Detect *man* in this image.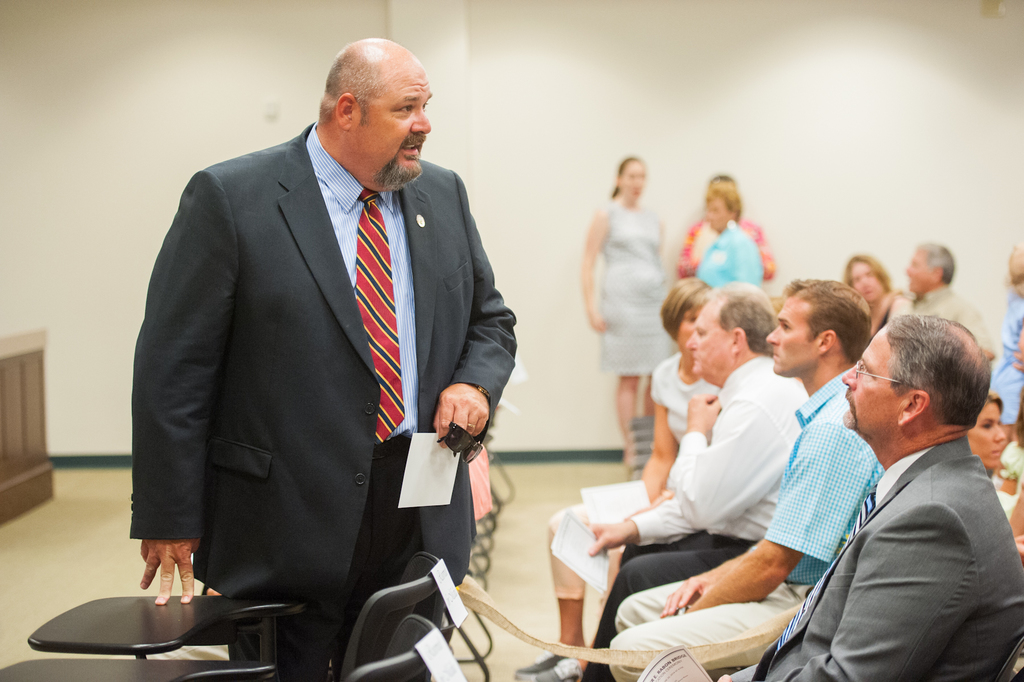
Detection: (131, 36, 516, 681).
